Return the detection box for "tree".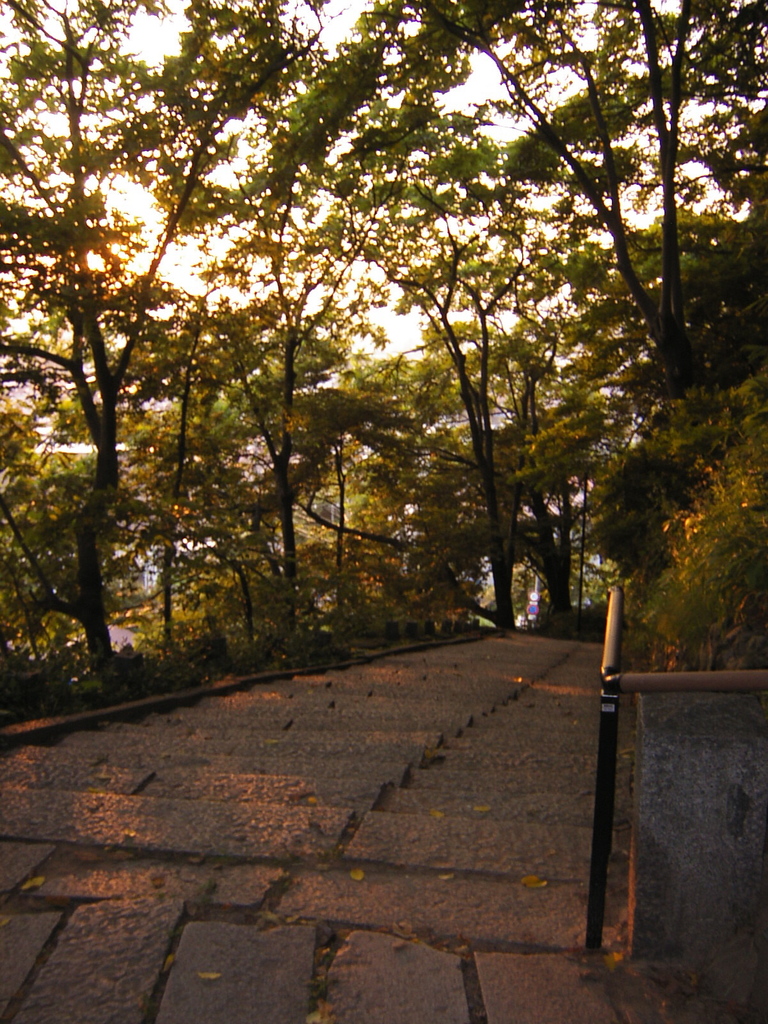
{"left": 200, "top": 0, "right": 341, "bottom": 659}.
